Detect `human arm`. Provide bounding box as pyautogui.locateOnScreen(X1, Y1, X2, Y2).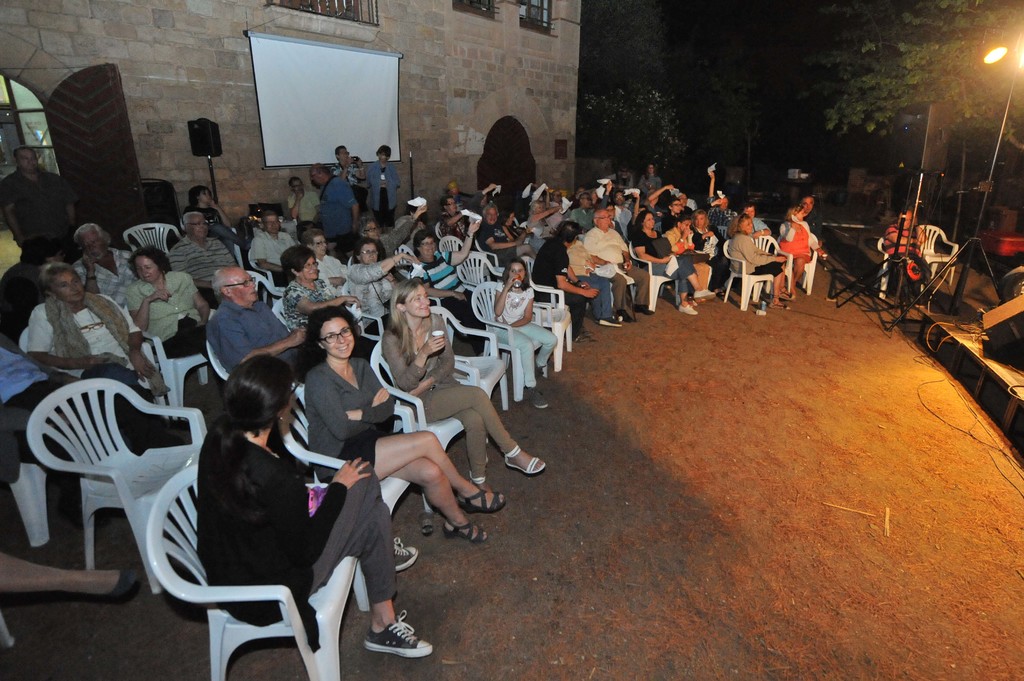
pyautogui.locateOnScreen(407, 317, 457, 392).
